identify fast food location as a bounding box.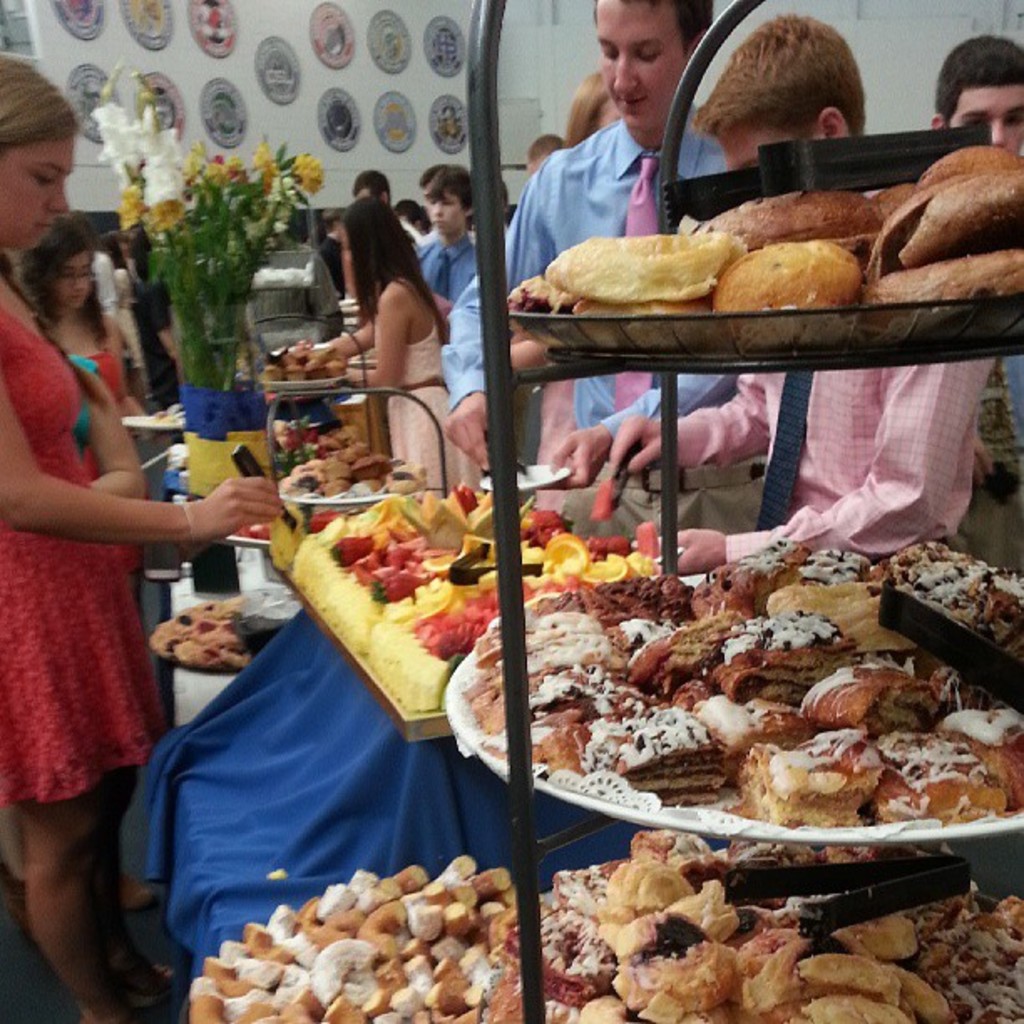
(479, 947, 524, 1022).
